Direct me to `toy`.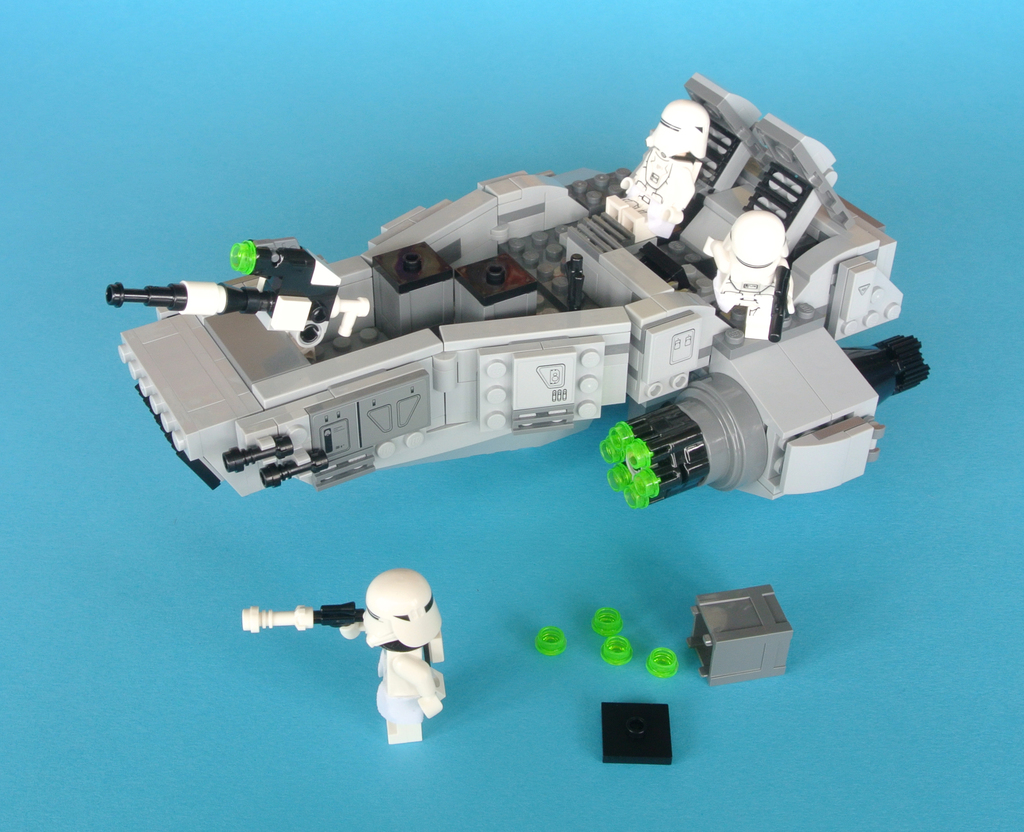
Direction: x1=596, y1=625, x2=632, y2=671.
